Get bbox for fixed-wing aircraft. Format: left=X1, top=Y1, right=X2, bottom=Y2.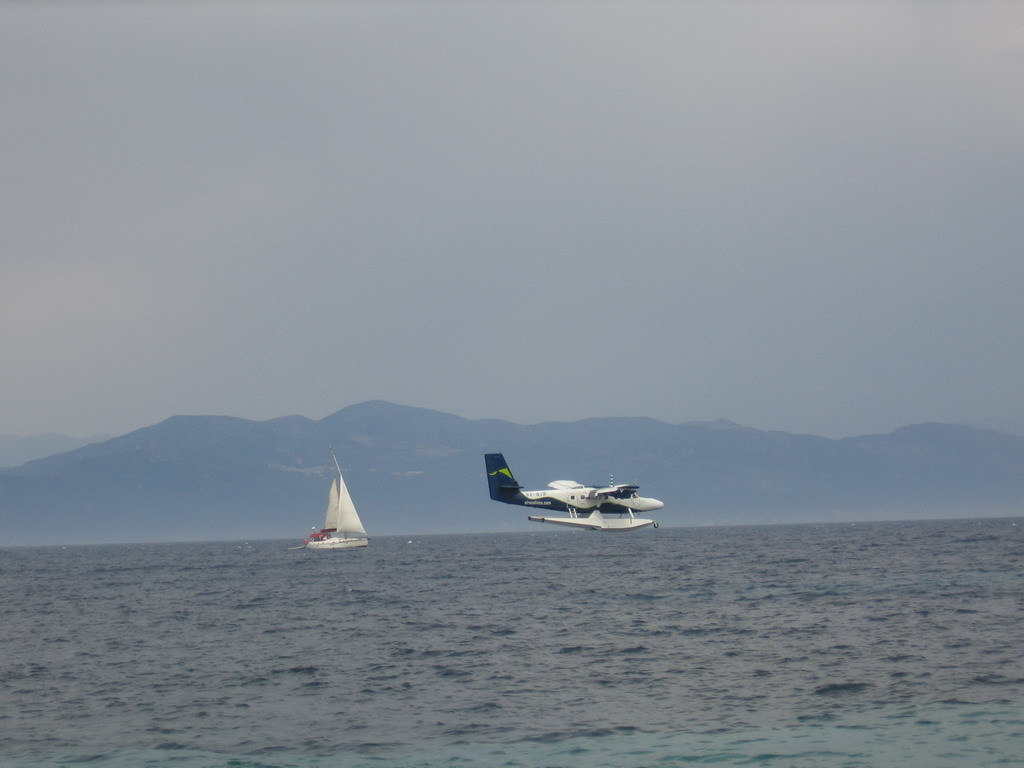
left=487, top=448, right=670, bottom=526.
